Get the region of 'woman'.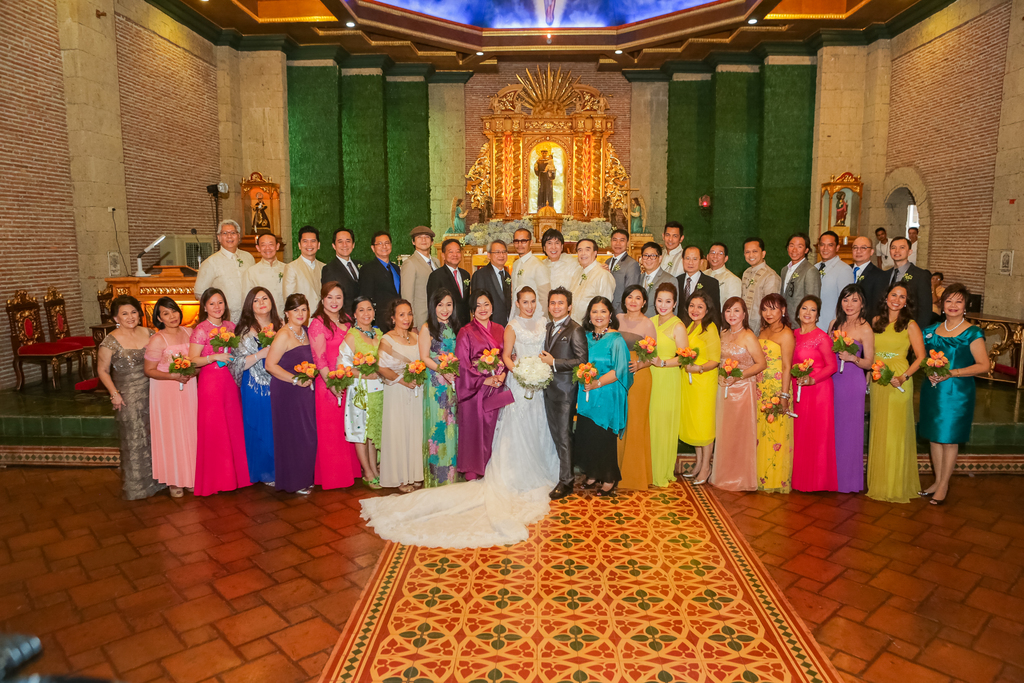
[303, 281, 353, 491].
